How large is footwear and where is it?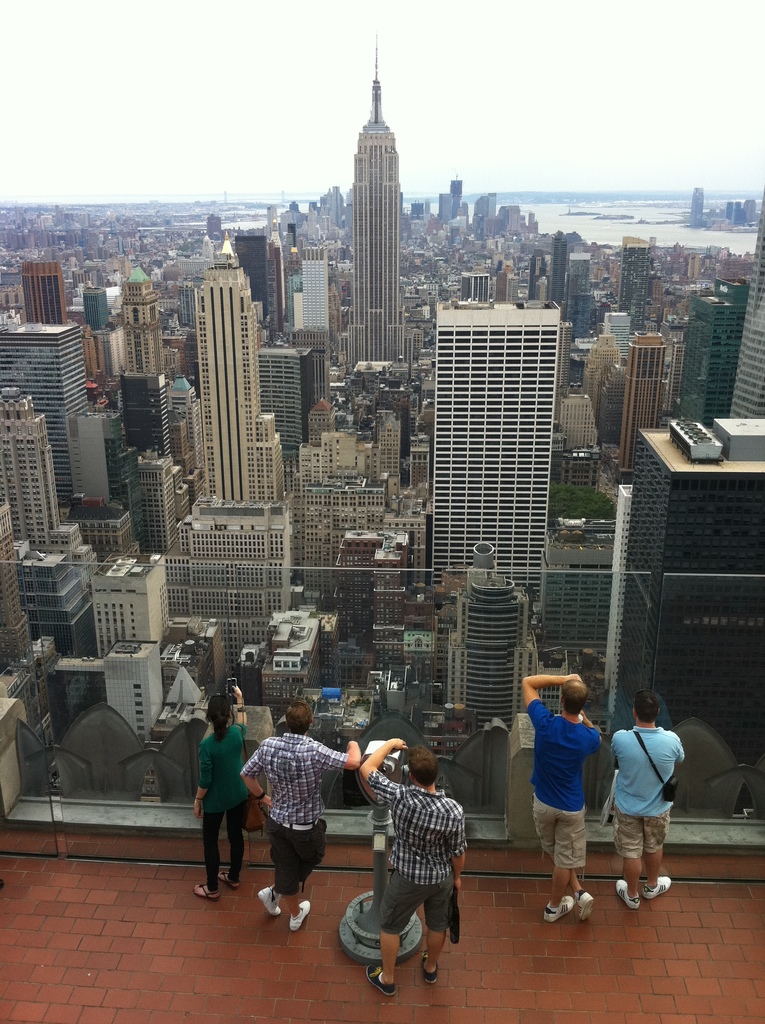
Bounding box: 641 874 673 902.
